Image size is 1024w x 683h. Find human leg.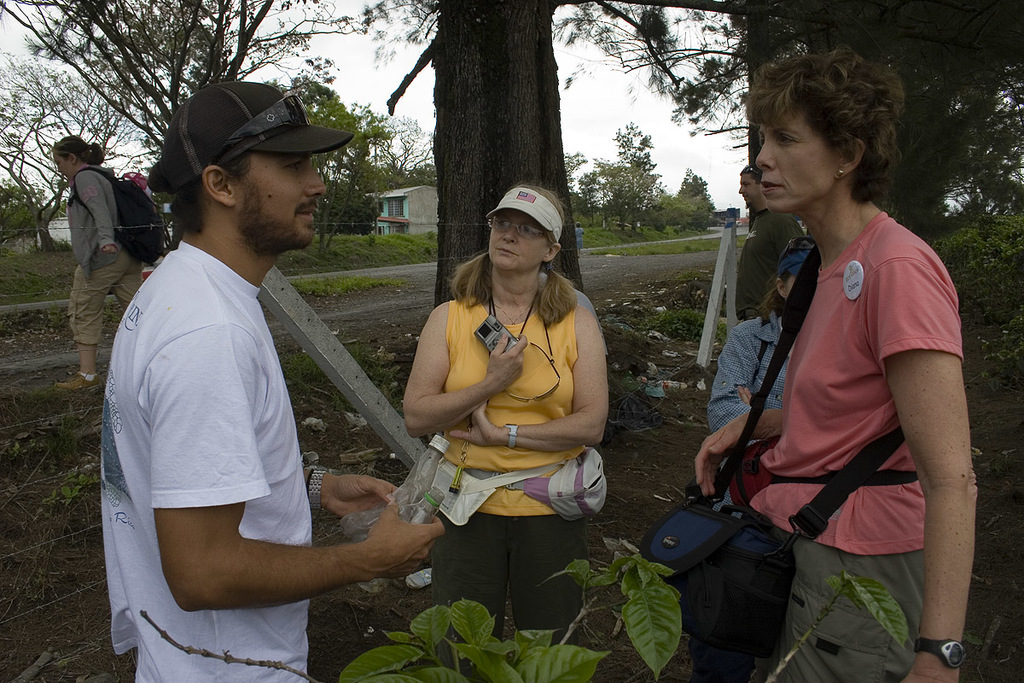
locate(507, 498, 572, 658).
